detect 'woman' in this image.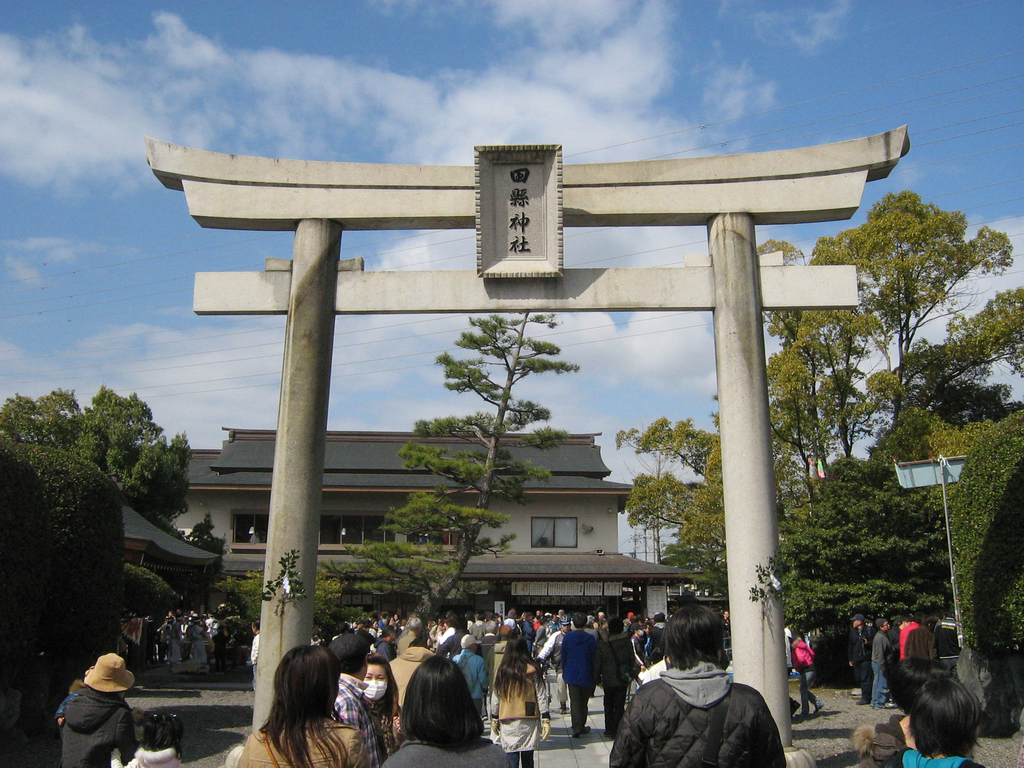
Detection: crop(490, 630, 552, 767).
